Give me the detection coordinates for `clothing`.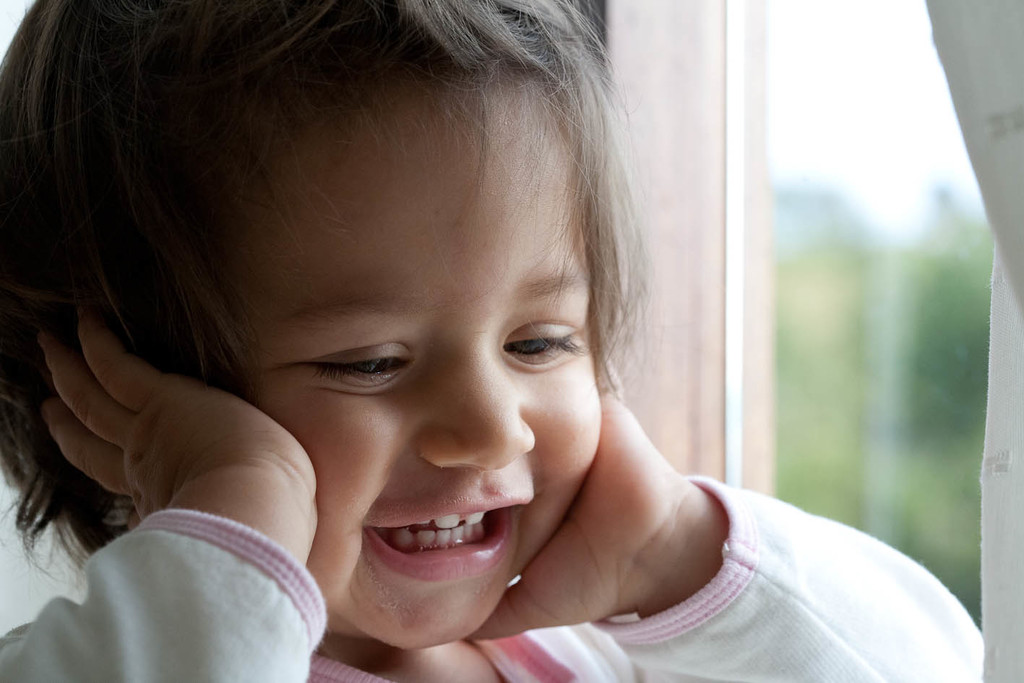
x1=1 y1=470 x2=983 y2=680.
